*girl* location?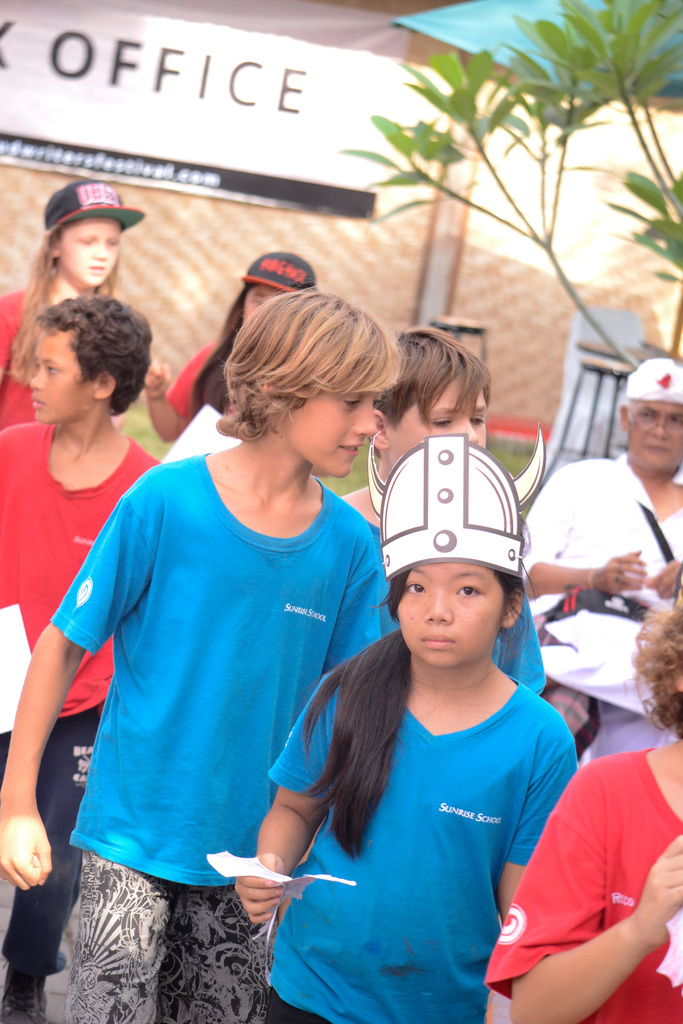
0 179 146 431
